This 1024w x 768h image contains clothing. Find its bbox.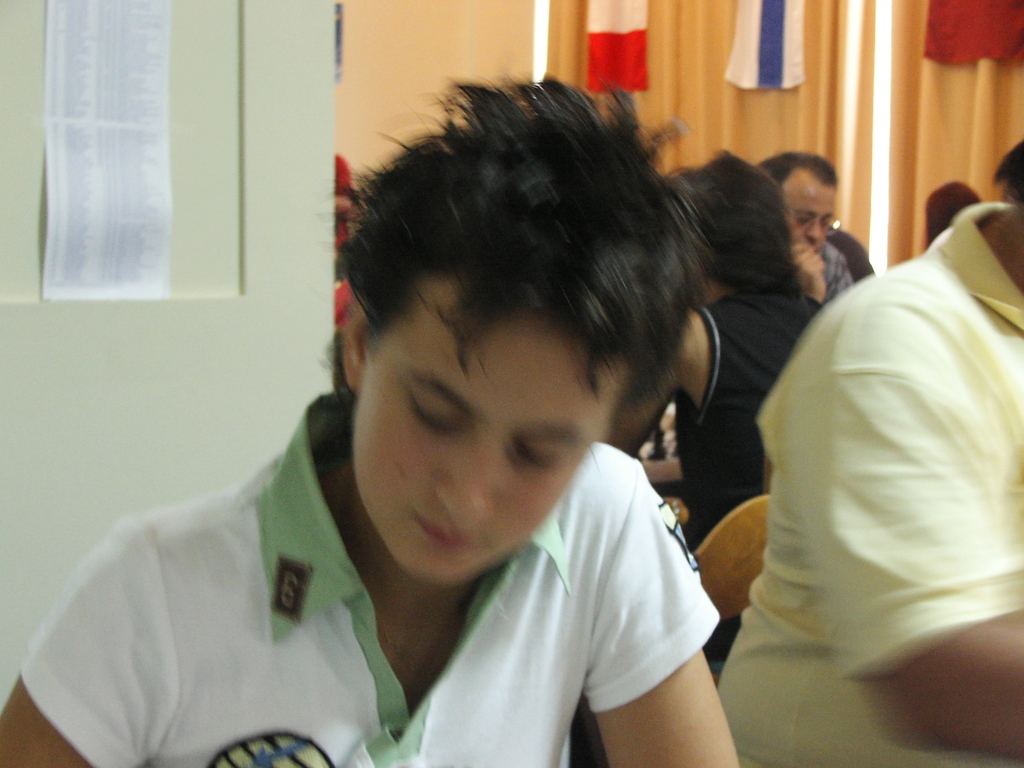
detection(677, 285, 817, 662).
